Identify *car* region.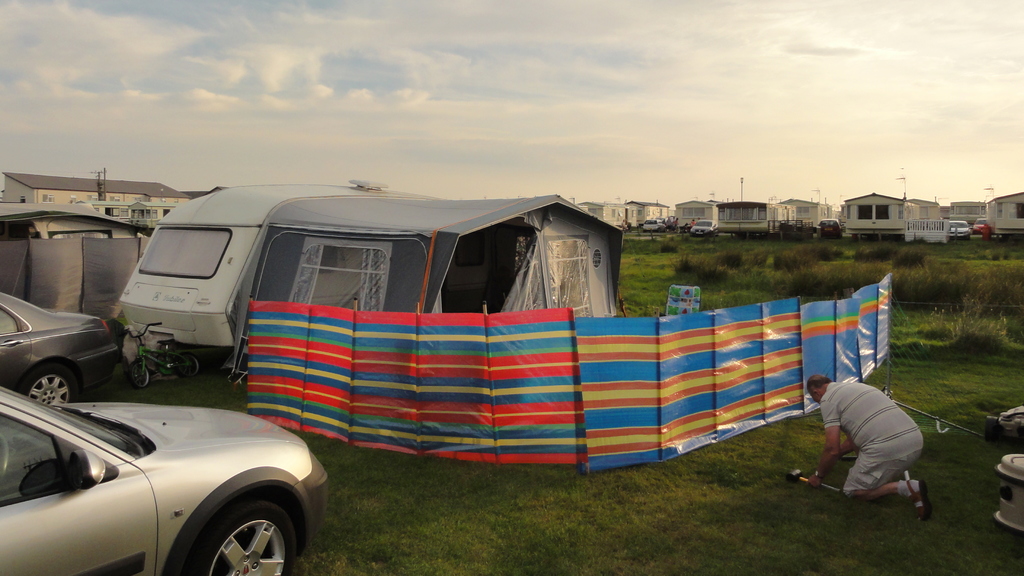
Region: Rect(0, 385, 332, 575).
